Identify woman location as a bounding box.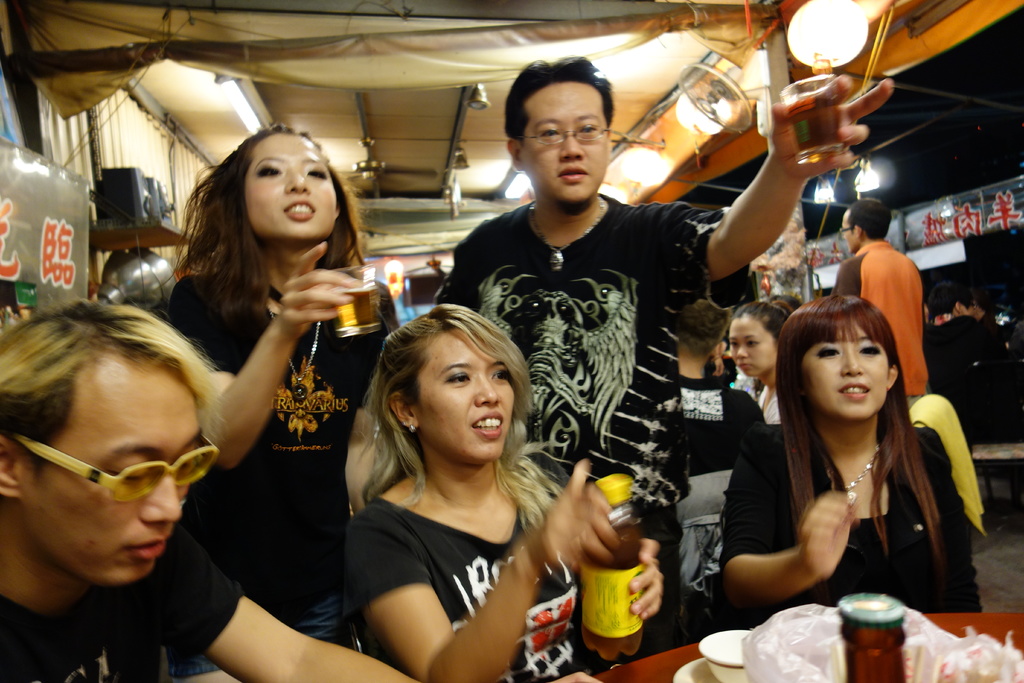
[675,295,764,417].
